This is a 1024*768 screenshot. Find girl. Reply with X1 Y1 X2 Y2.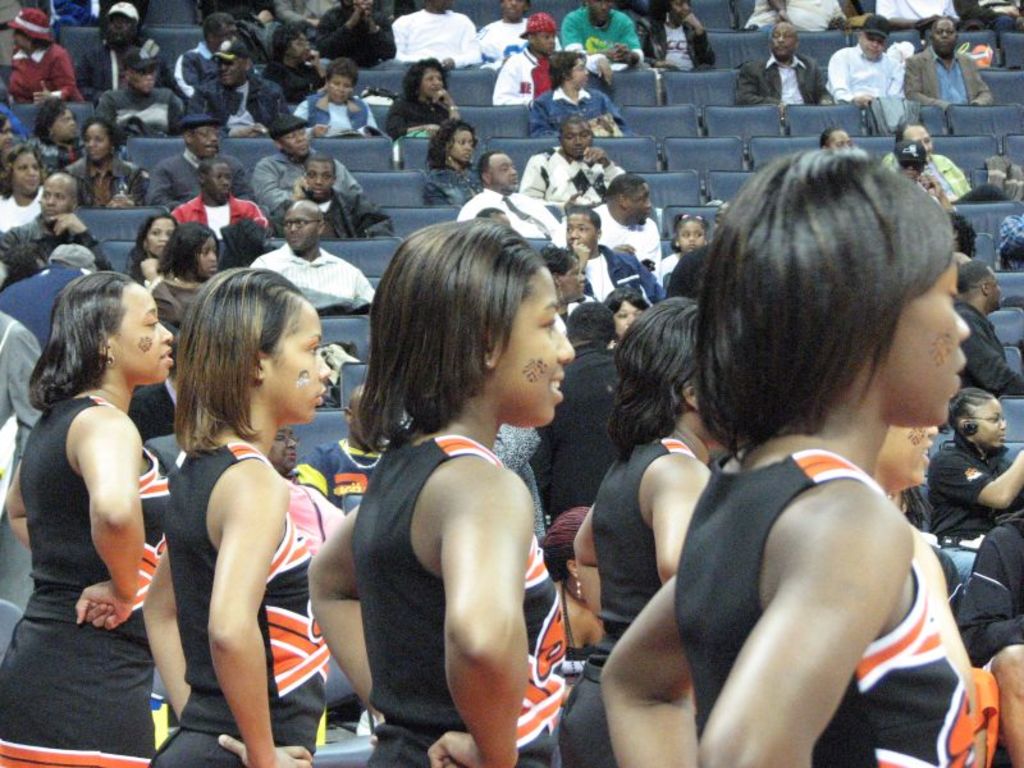
0 136 50 225.
